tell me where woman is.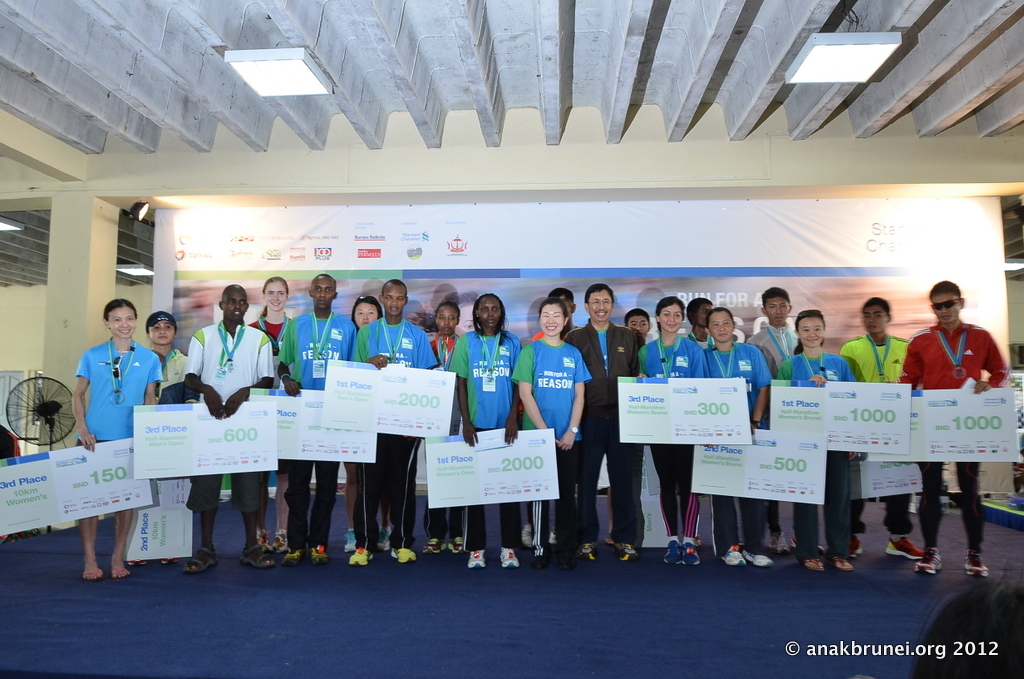
woman is at Rect(71, 301, 167, 581).
